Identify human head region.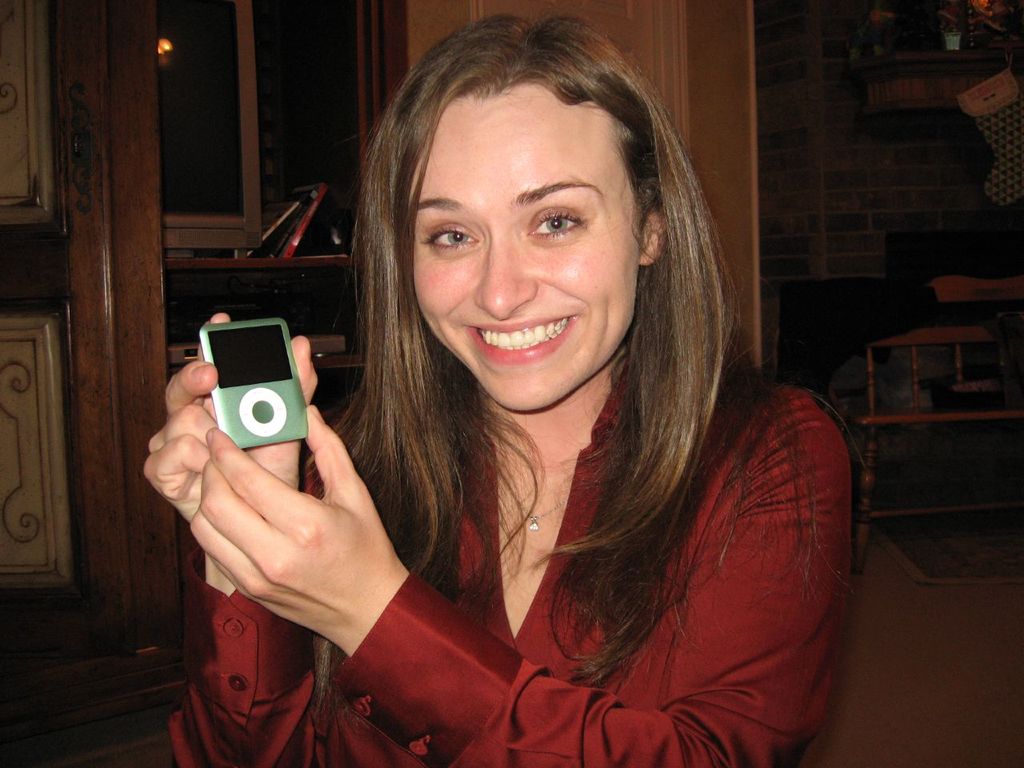
Region: <box>354,14,704,408</box>.
